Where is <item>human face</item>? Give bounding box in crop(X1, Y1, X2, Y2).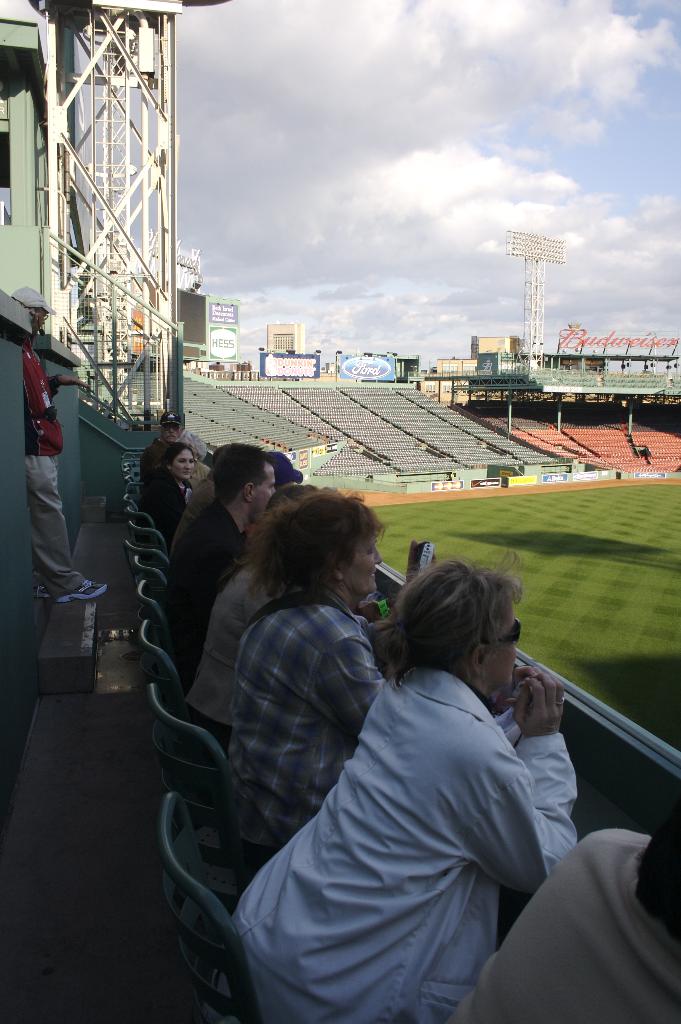
crop(347, 541, 381, 593).
